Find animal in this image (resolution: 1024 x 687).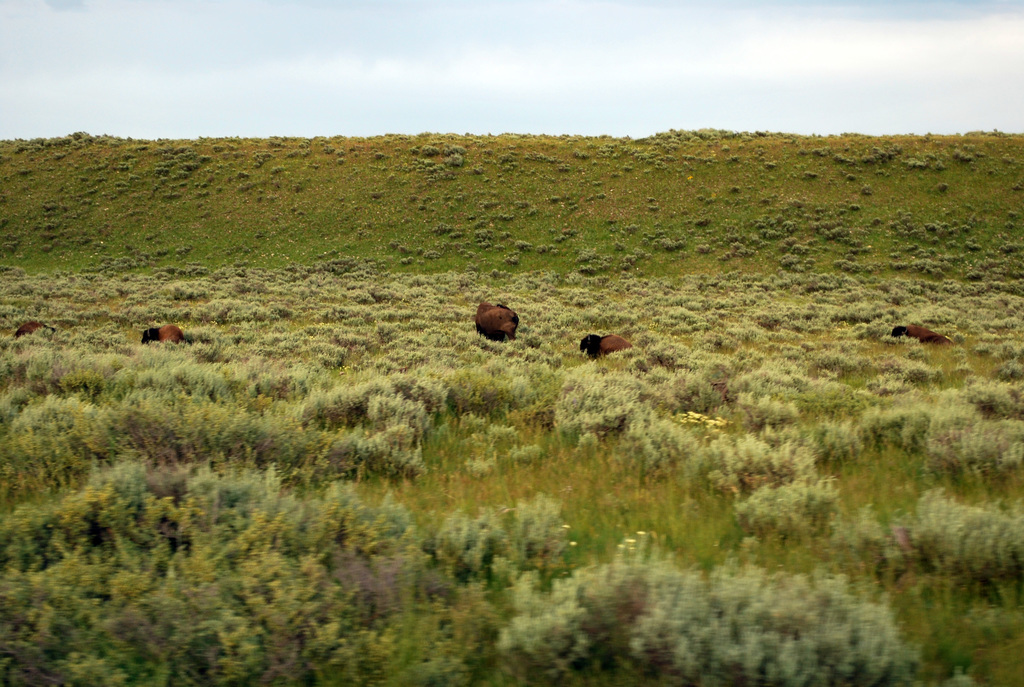
<bbox>888, 331, 952, 344</bbox>.
